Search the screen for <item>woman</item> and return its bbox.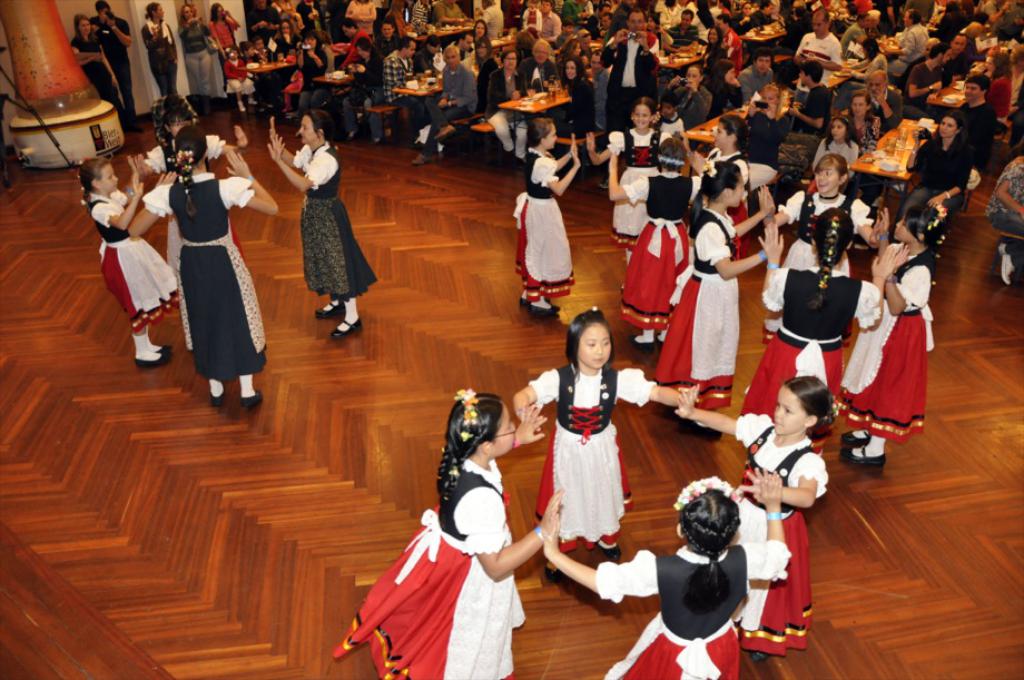
Found: bbox=[209, 0, 239, 91].
